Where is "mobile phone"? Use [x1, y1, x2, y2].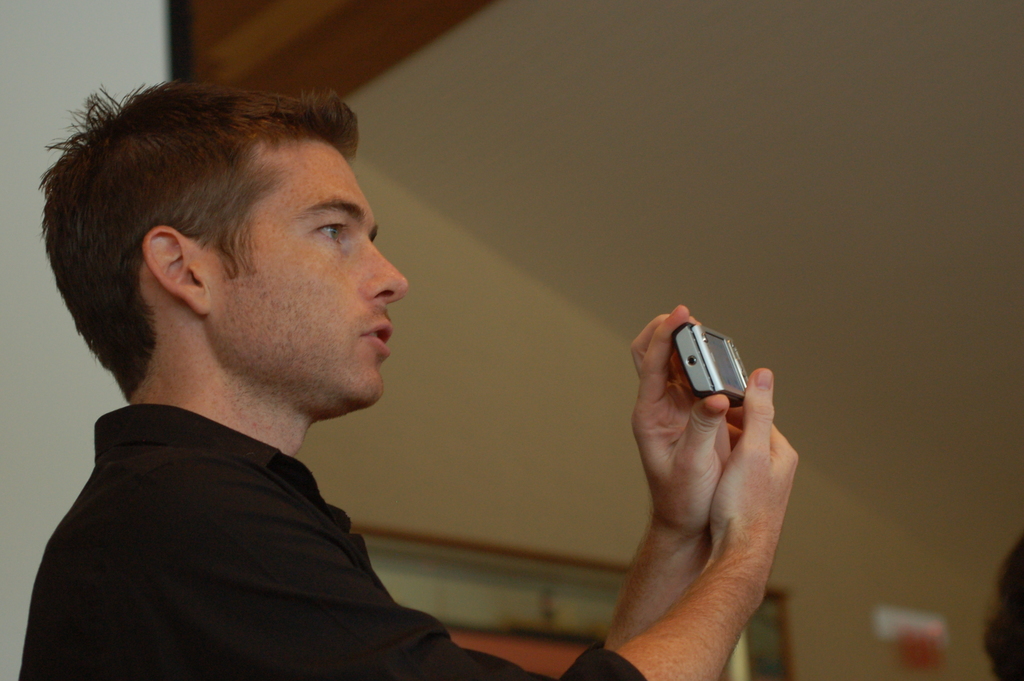
[664, 322, 768, 421].
